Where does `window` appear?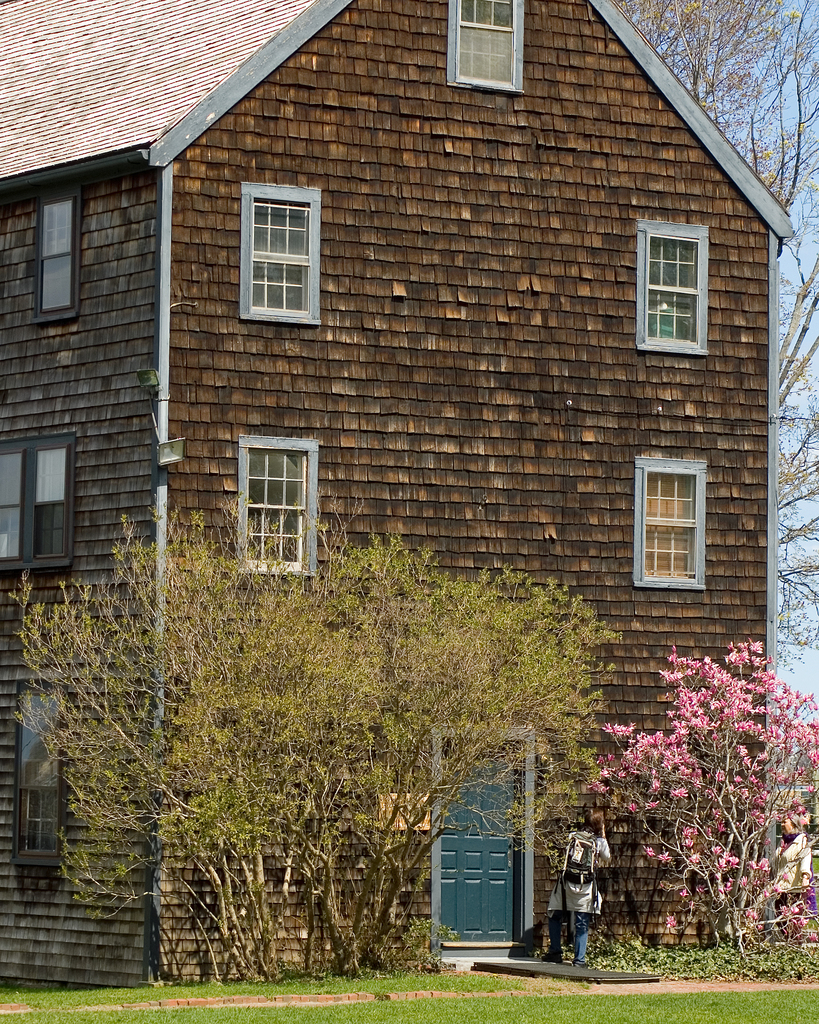
Appears at bbox=(636, 220, 716, 351).
